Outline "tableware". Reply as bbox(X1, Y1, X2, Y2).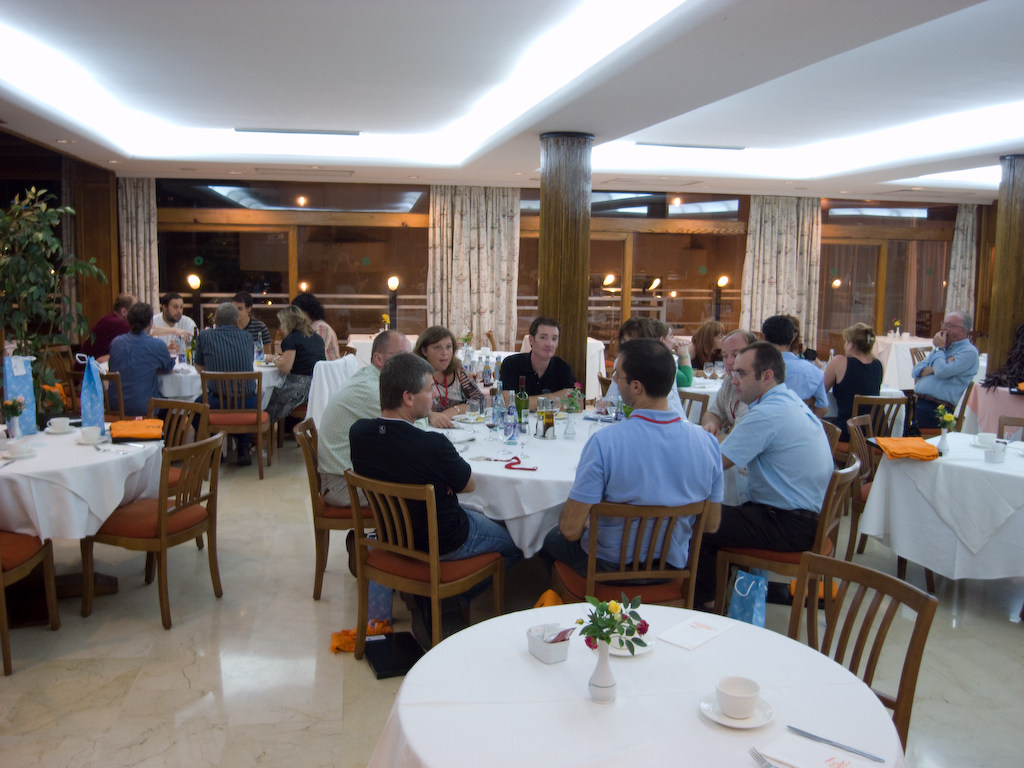
bbox(747, 745, 775, 767).
